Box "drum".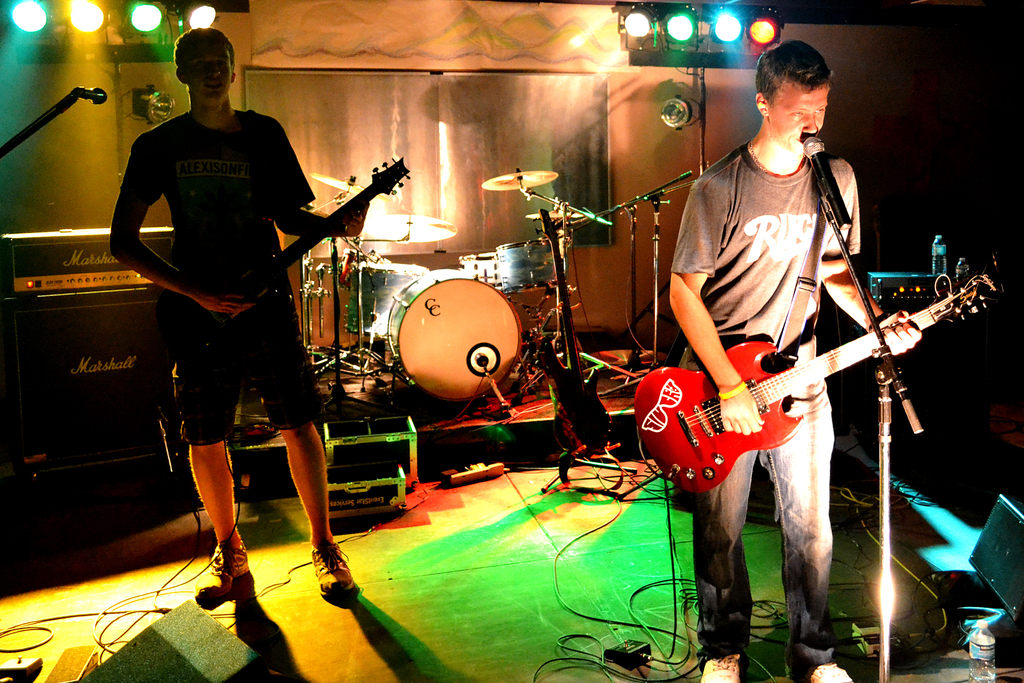
495/241/556/295.
